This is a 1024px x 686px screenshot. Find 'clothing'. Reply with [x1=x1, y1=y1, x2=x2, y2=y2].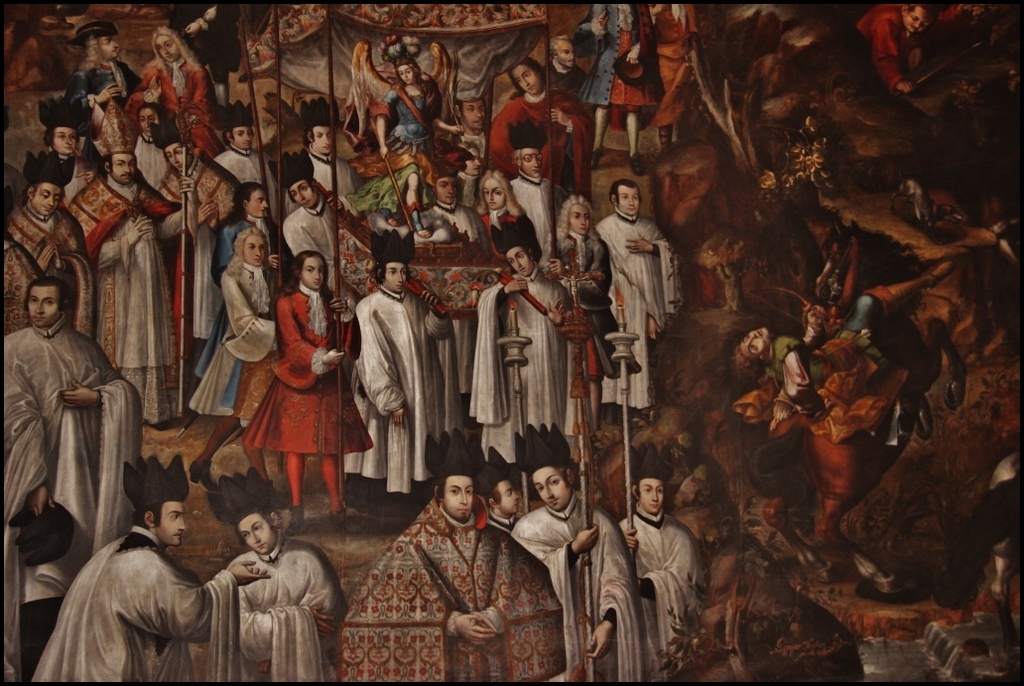
[x1=509, y1=169, x2=570, y2=259].
